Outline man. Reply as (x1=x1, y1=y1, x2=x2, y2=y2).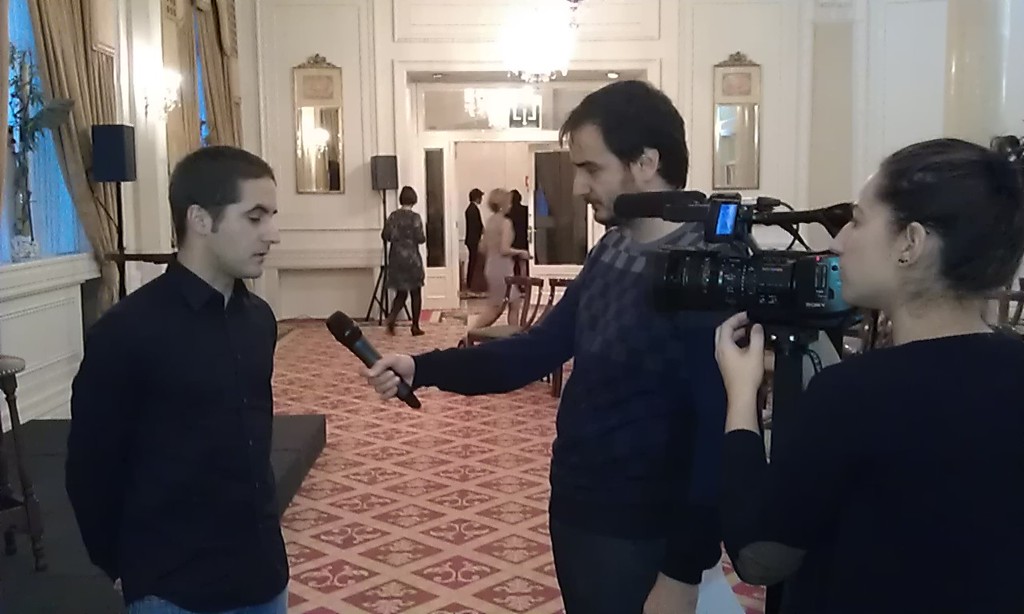
(x1=466, y1=181, x2=492, y2=296).
